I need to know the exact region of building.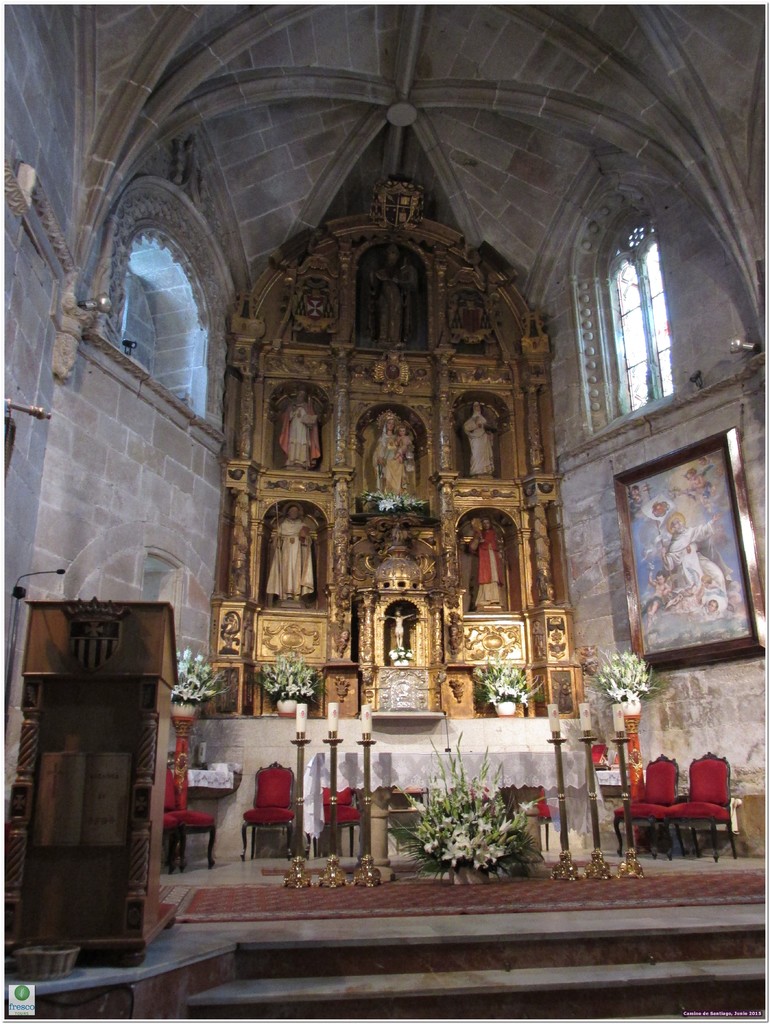
Region: bbox=[0, 0, 769, 1023].
